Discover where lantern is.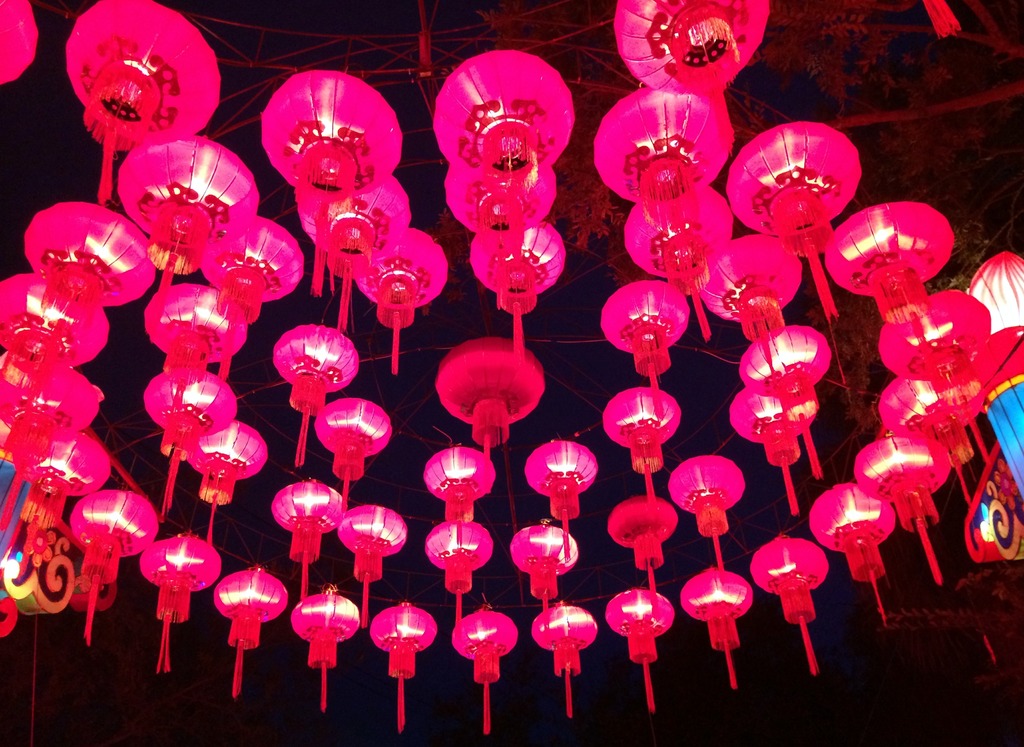
Discovered at bbox(3, 3, 38, 82).
